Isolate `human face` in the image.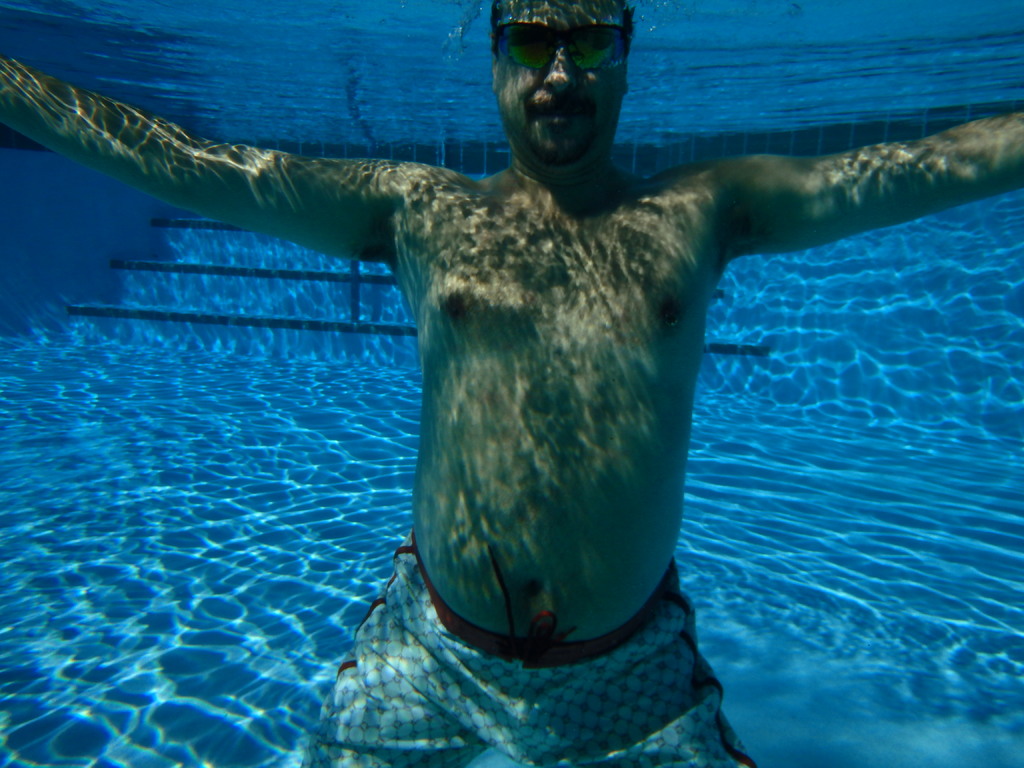
Isolated region: pyautogui.locateOnScreen(499, 0, 625, 163).
